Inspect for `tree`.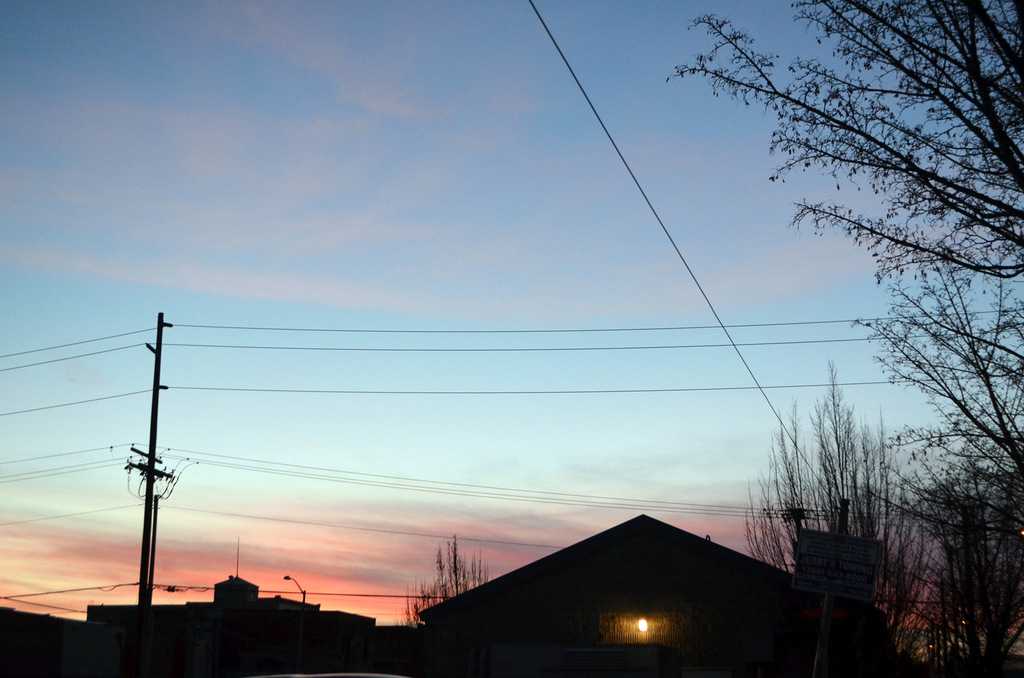
Inspection: box=[667, 0, 1023, 288].
